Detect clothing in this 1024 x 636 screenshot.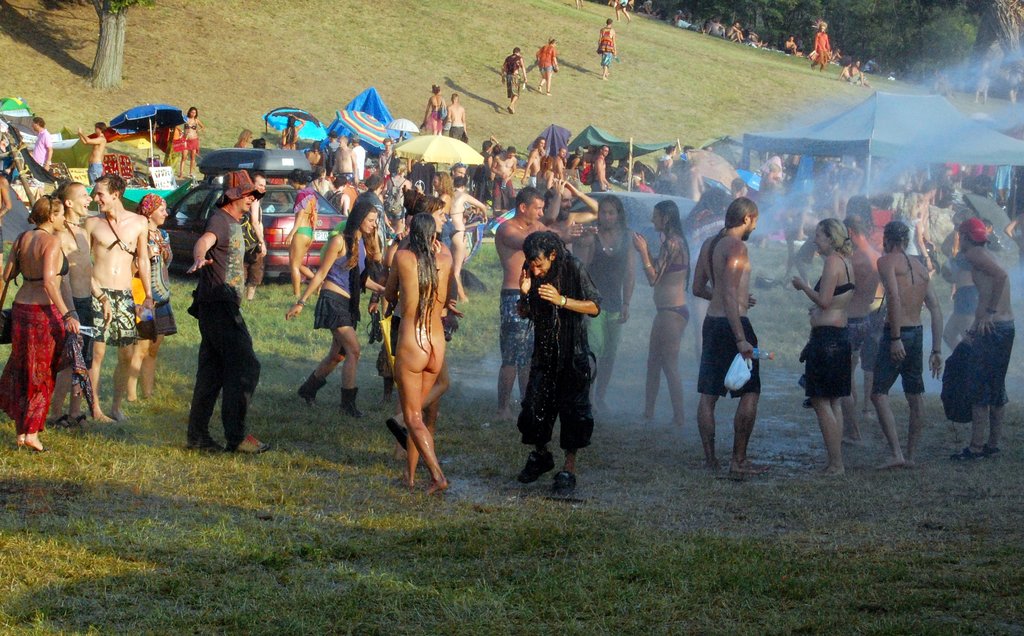
Detection: 501:289:537:366.
